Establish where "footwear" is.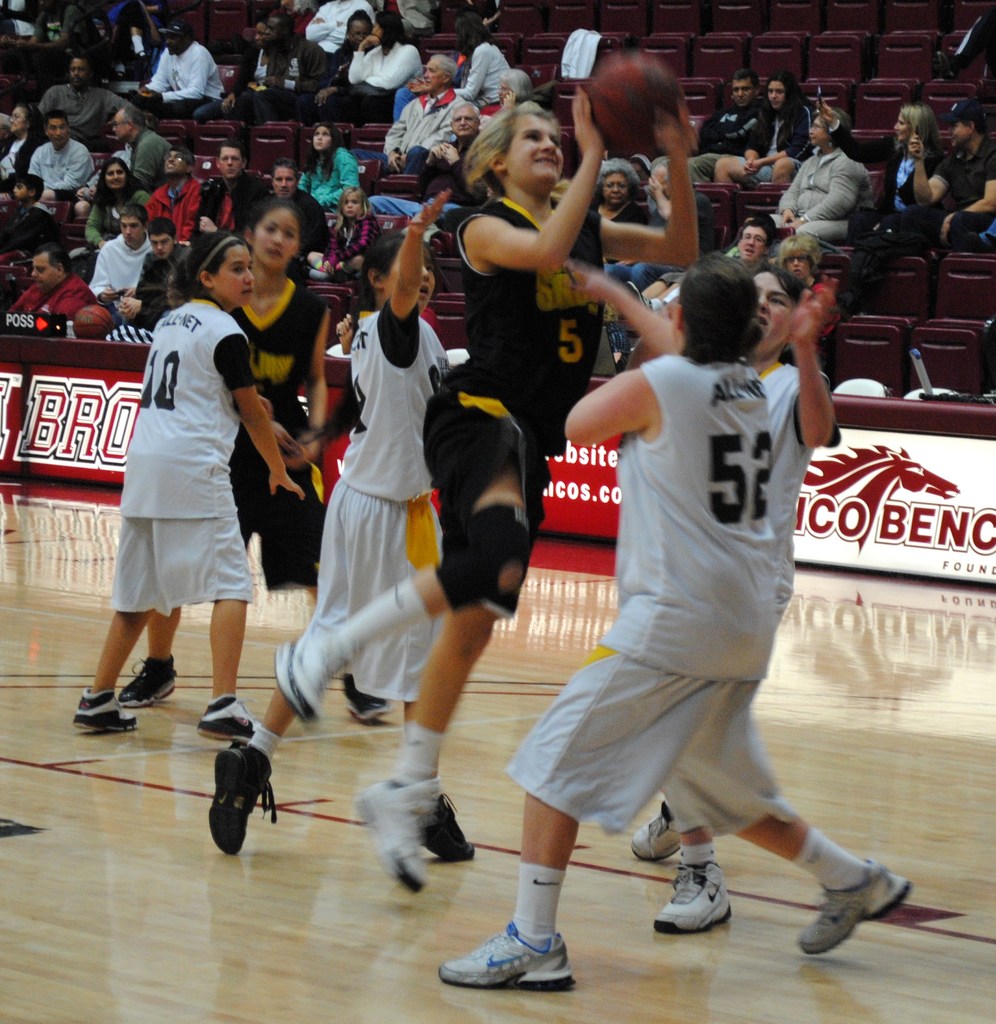
Established at detection(654, 862, 736, 934).
